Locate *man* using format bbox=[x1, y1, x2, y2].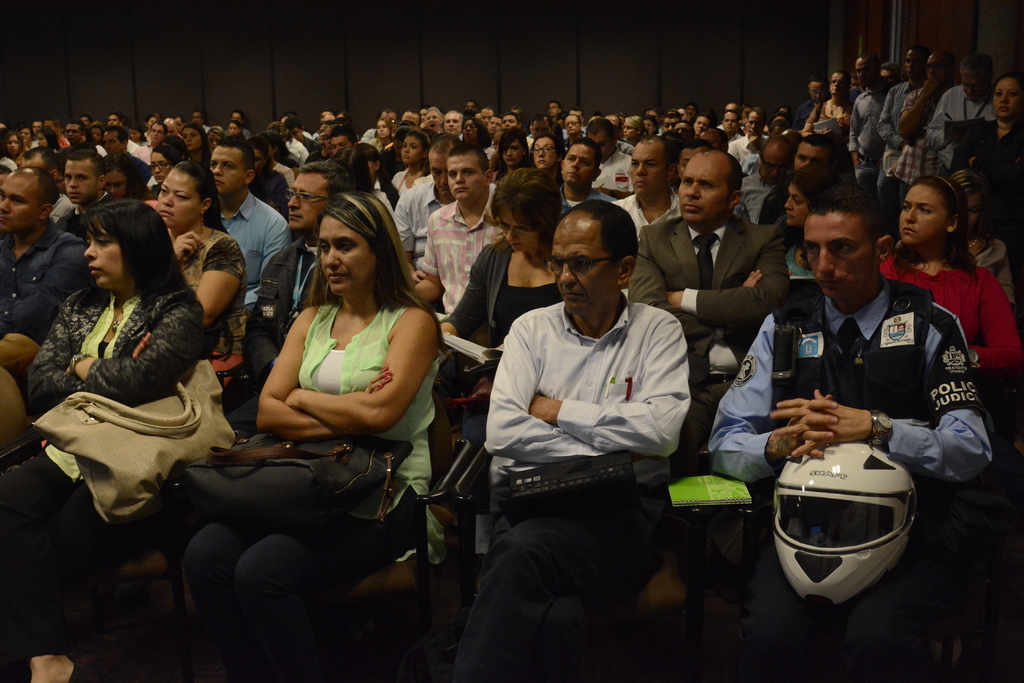
bbox=[522, 117, 562, 151].
